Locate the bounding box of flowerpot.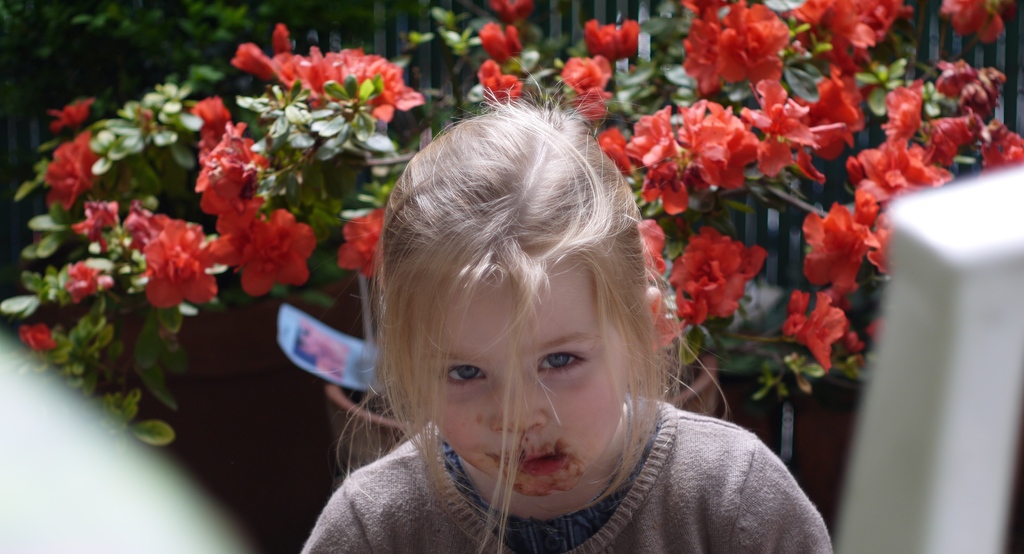
Bounding box: <box>674,352,716,421</box>.
